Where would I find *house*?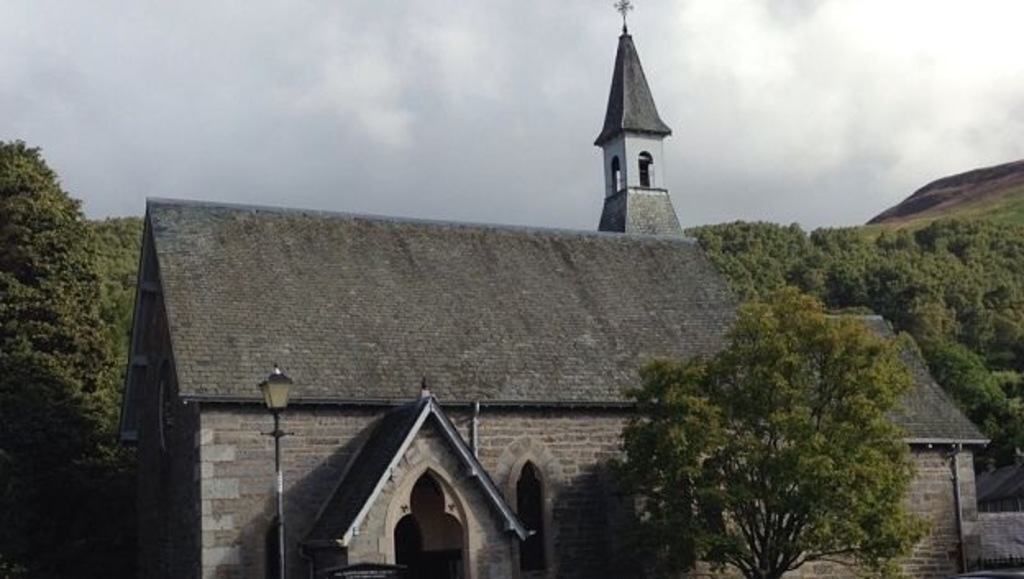
At box=[852, 144, 1022, 569].
